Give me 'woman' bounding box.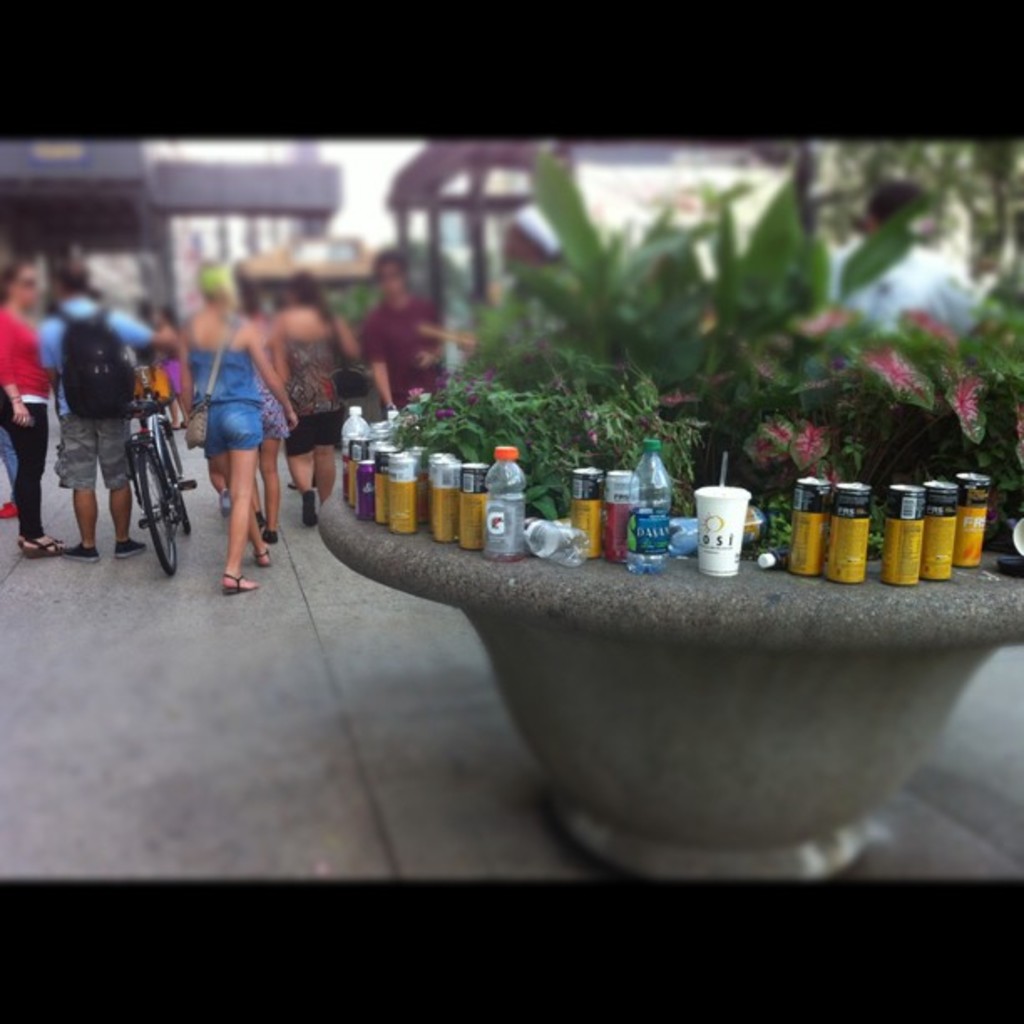
[x1=181, y1=286, x2=298, y2=597].
